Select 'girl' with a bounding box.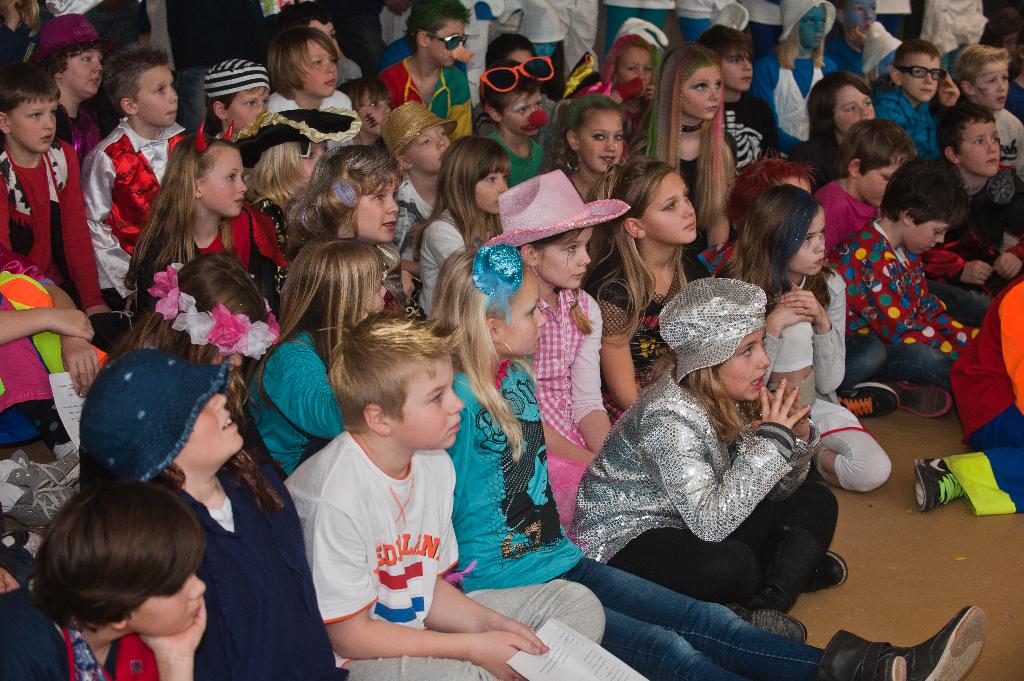
l=72, t=347, r=344, b=680.
